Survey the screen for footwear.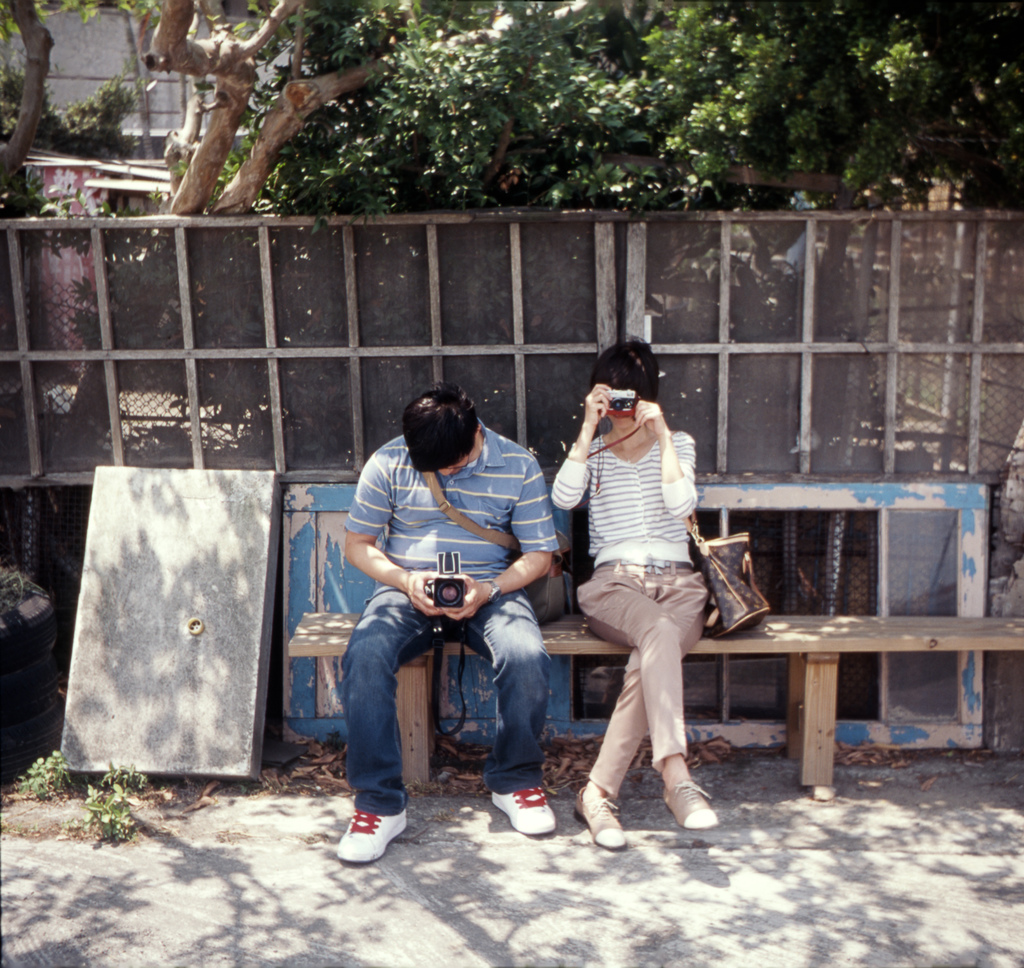
Survey found: bbox=(574, 788, 627, 853).
